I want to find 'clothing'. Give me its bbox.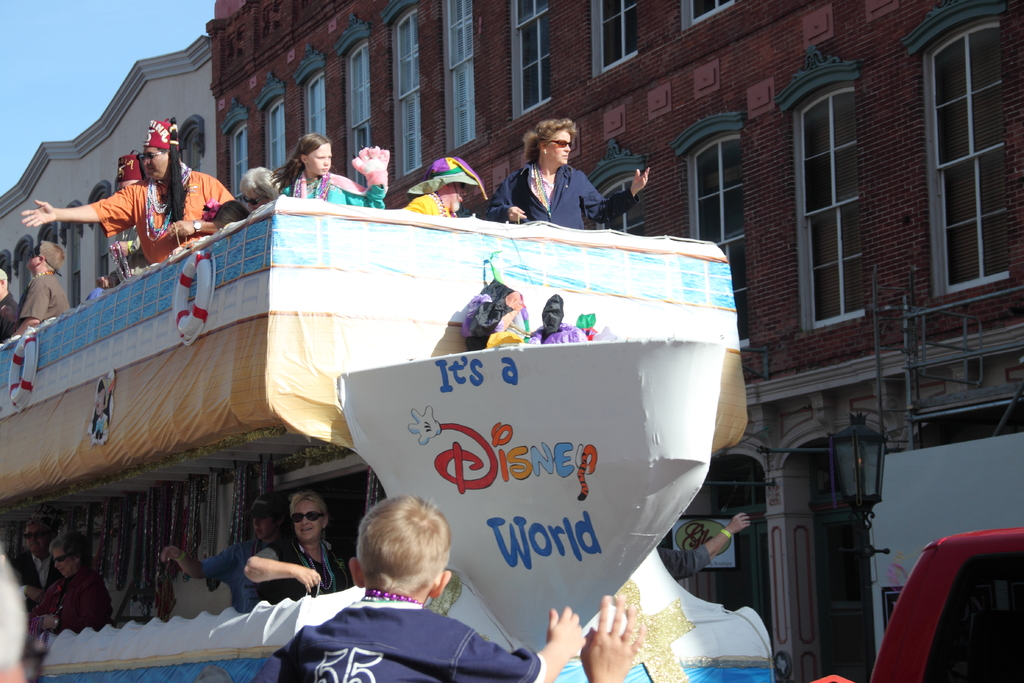
left=393, top=192, right=451, bottom=215.
